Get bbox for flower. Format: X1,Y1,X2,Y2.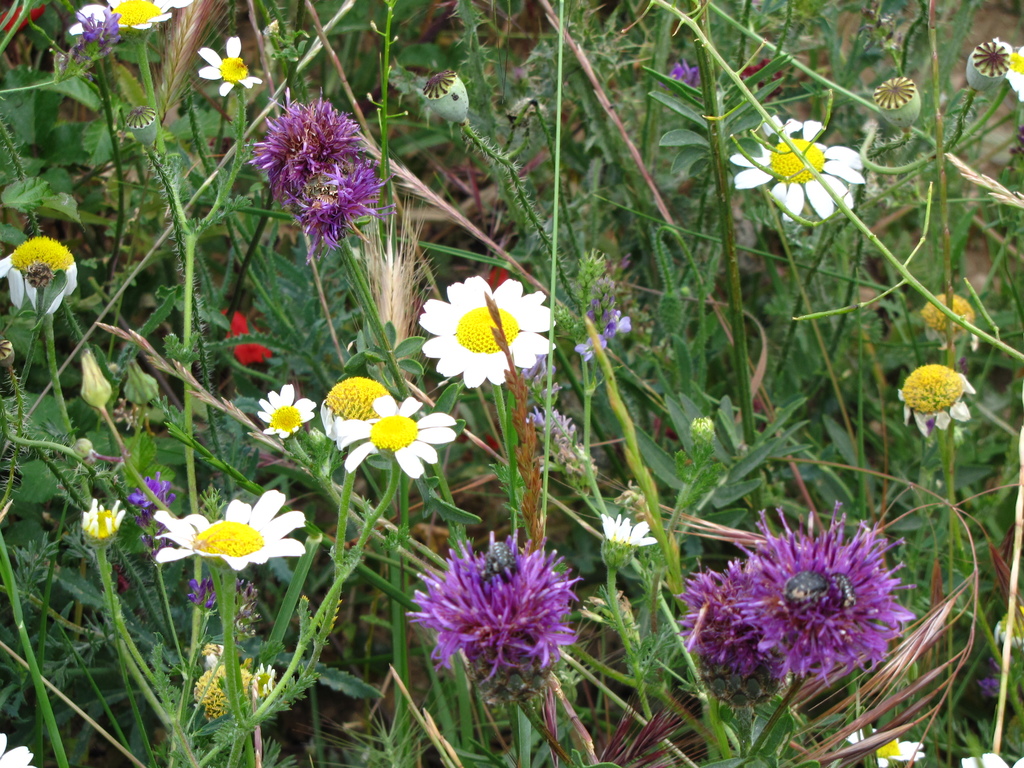
74,497,129,536.
